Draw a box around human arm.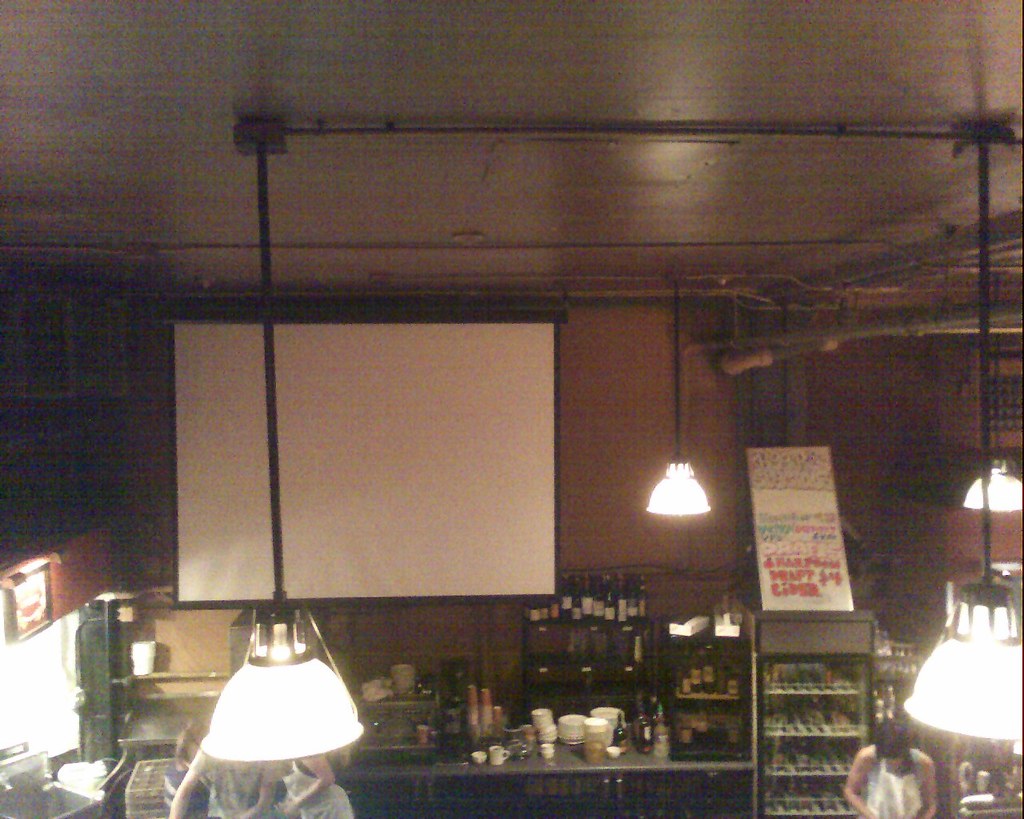
pyautogui.locateOnScreen(236, 754, 274, 818).
